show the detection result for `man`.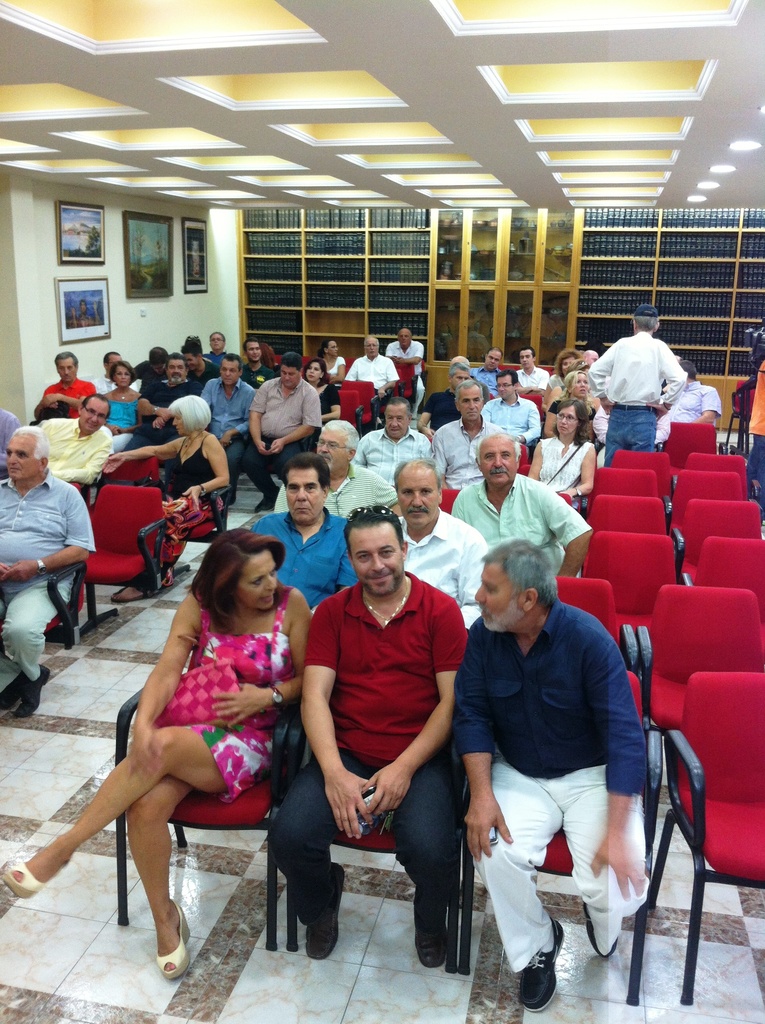
bbox=[449, 520, 668, 999].
